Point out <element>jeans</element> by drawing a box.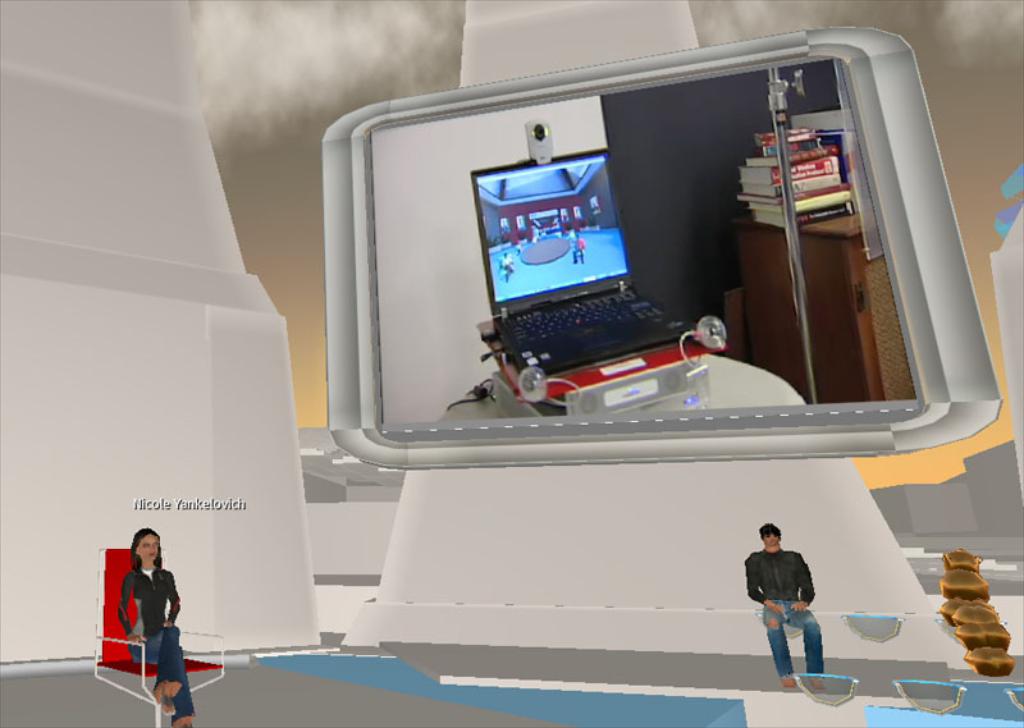
BBox(762, 621, 841, 701).
